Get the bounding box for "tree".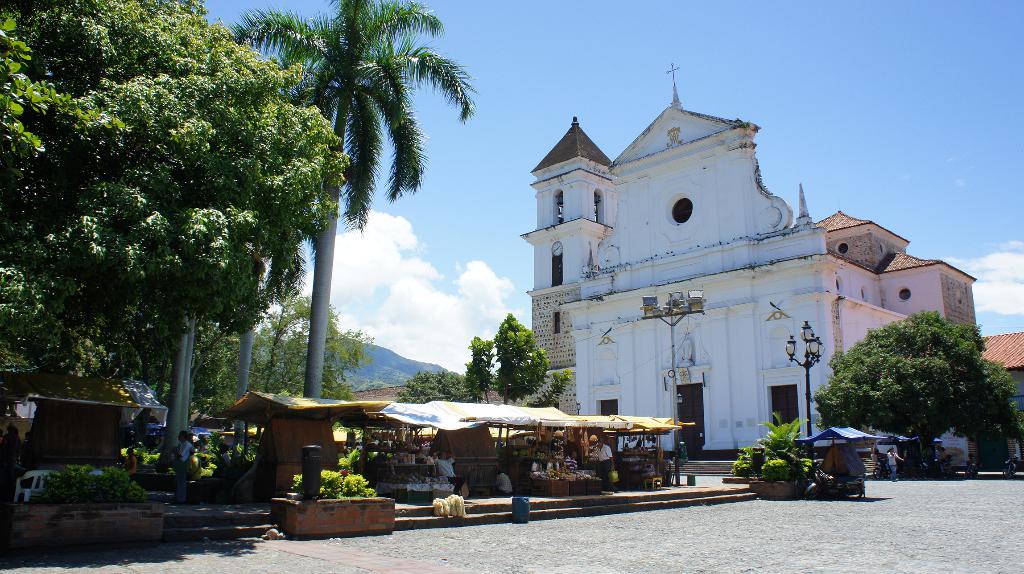
rect(0, 10, 134, 158).
